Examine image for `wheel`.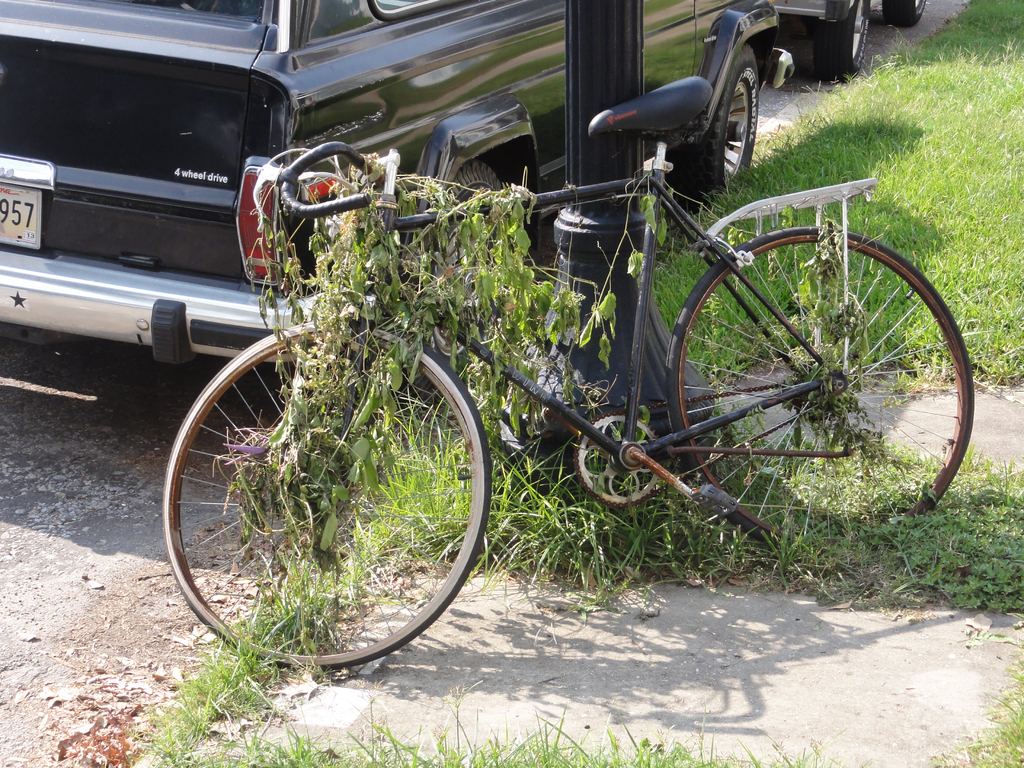
Examination result: bbox=[556, 394, 673, 506].
